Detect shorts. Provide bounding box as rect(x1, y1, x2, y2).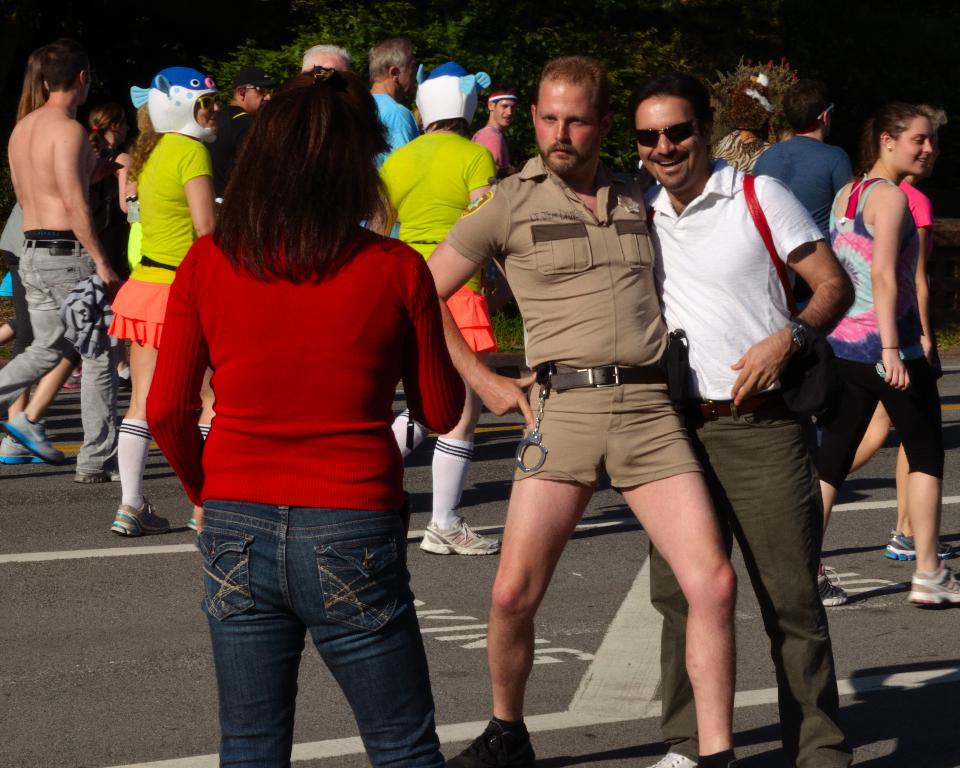
rect(104, 283, 176, 353).
